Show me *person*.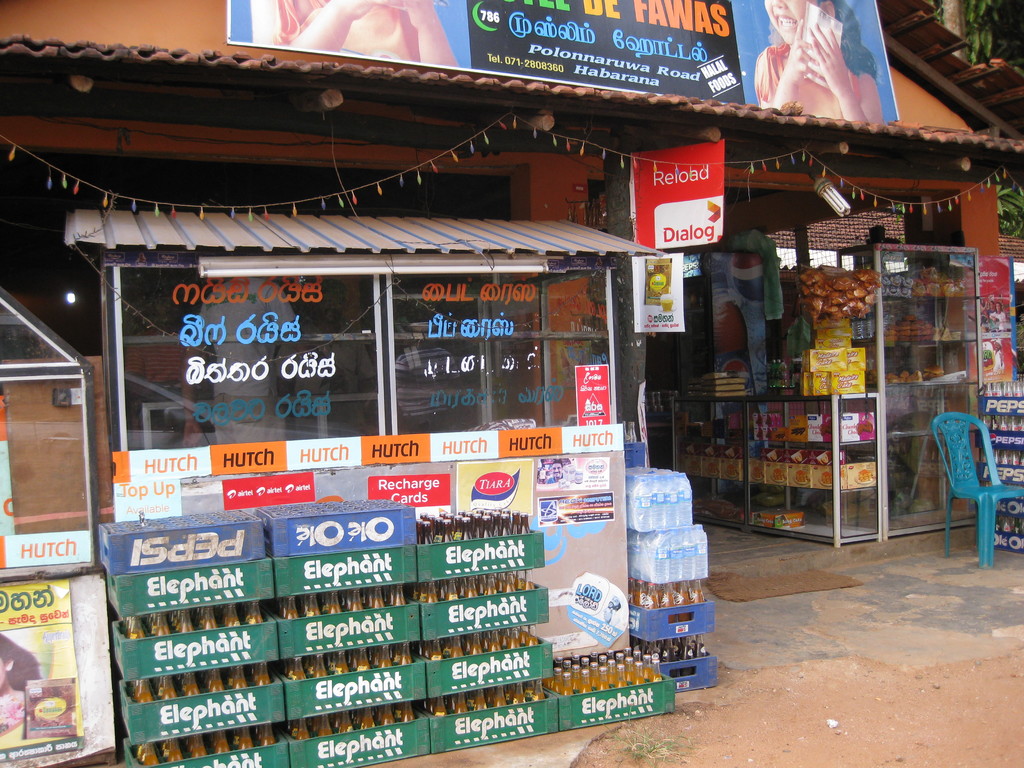
*person* is here: bbox(173, 276, 289, 441).
